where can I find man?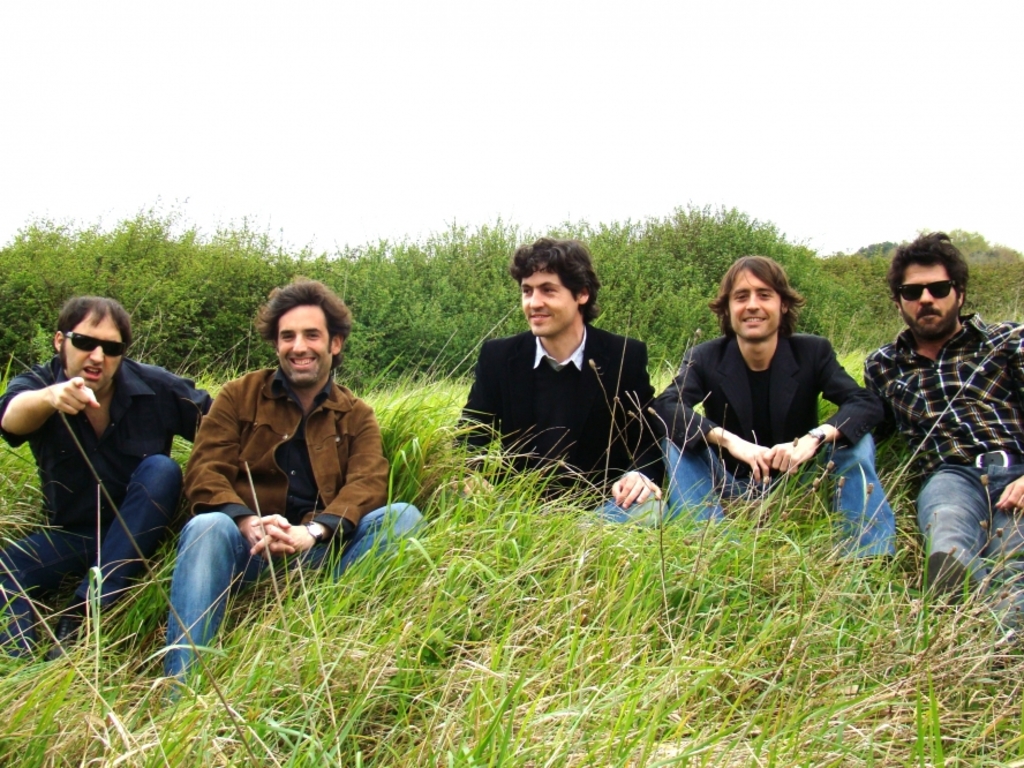
You can find it at <region>864, 234, 1023, 608</region>.
